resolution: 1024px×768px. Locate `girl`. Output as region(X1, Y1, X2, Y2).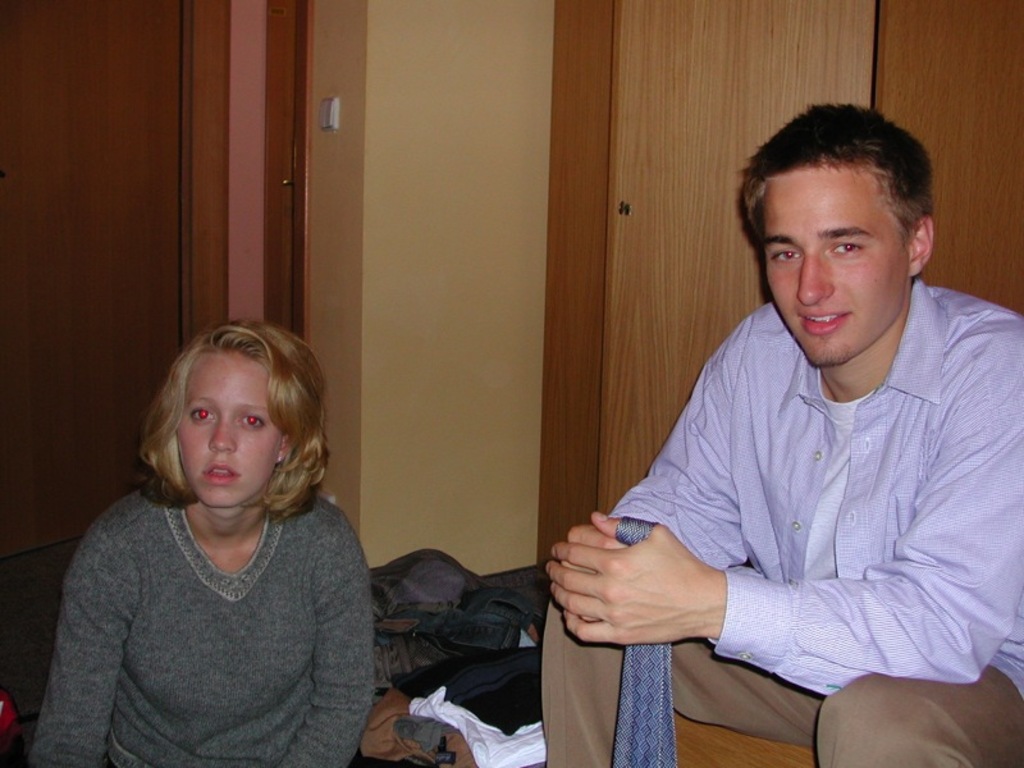
region(27, 316, 374, 767).
